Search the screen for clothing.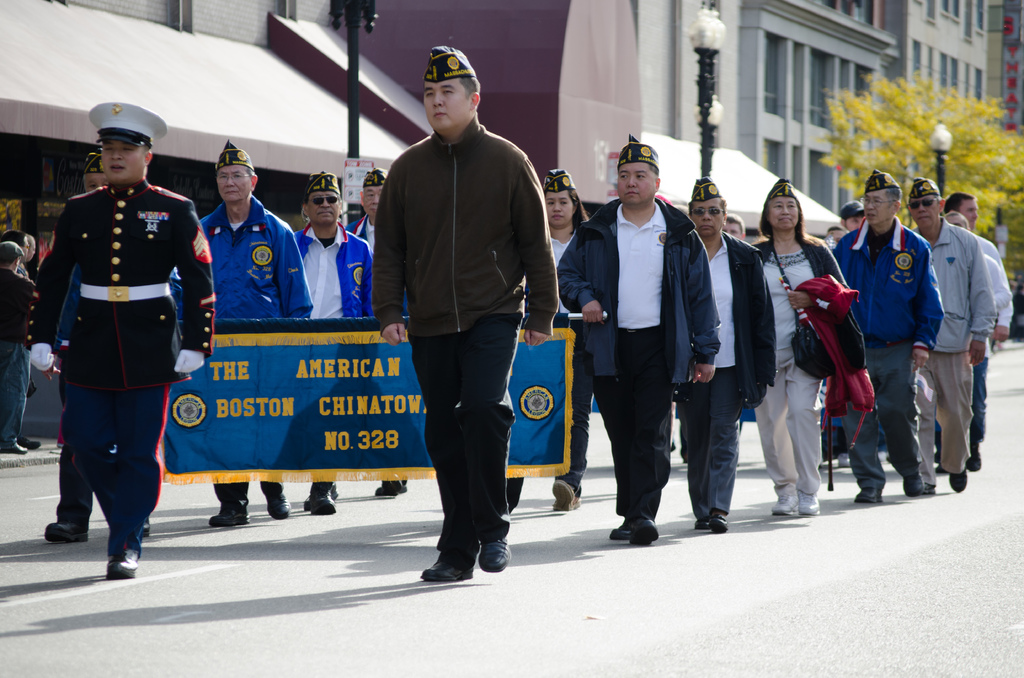
Found at locate(830, 218, 946, 490).
